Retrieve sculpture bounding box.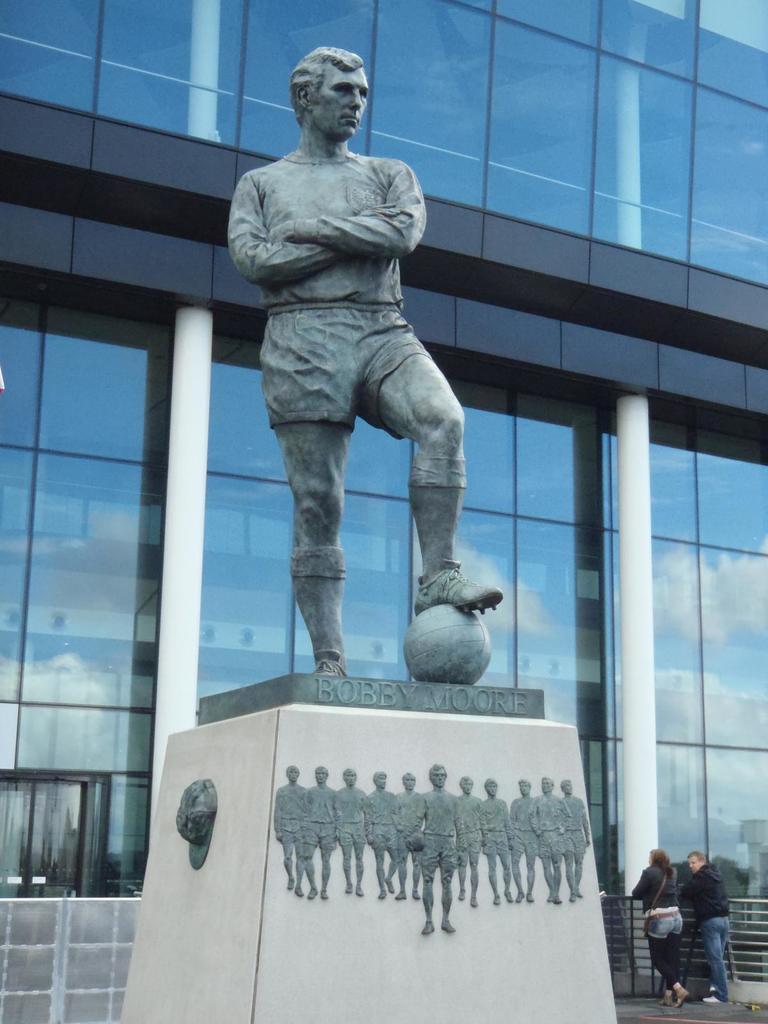
Bounding box: rect(211, 65, 484, 714).
